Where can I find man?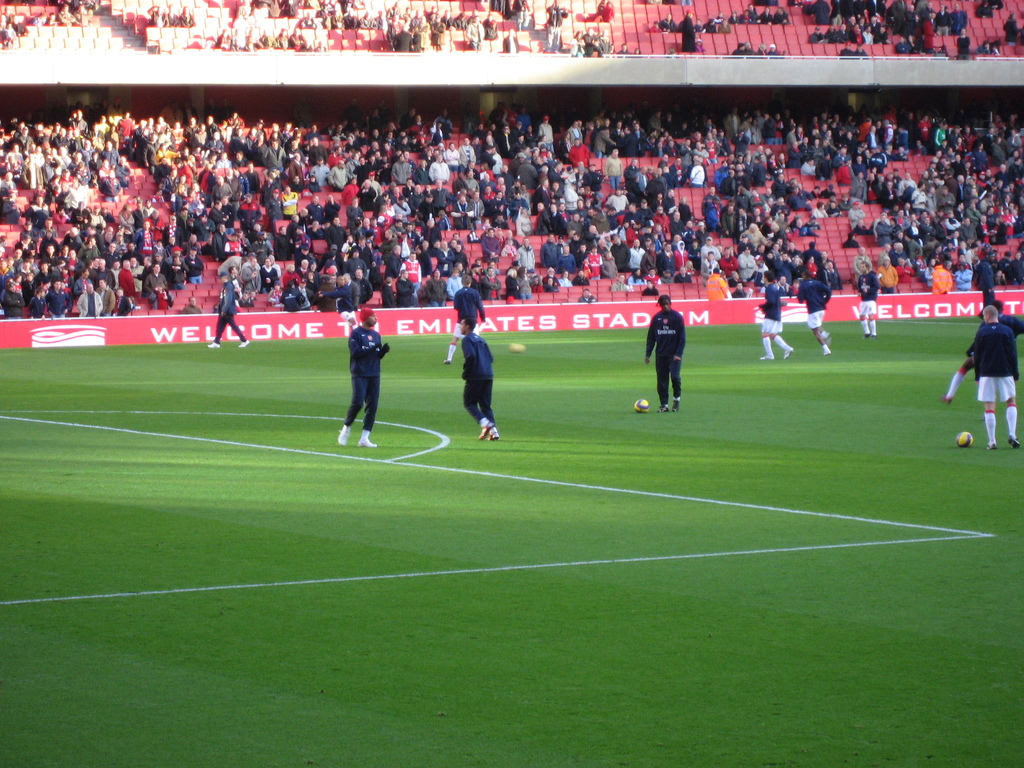
You can find it at <region>10, 15, 29, 34</region>.
